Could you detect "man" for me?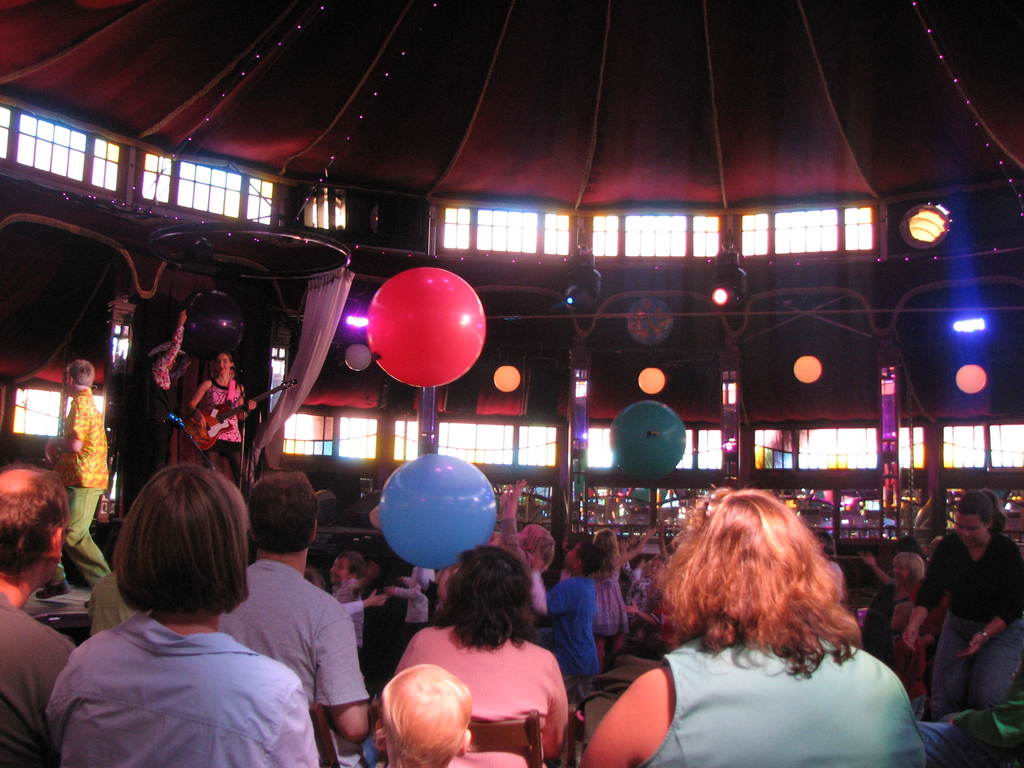
Detection result: rect(0, 465, 80, 765).
